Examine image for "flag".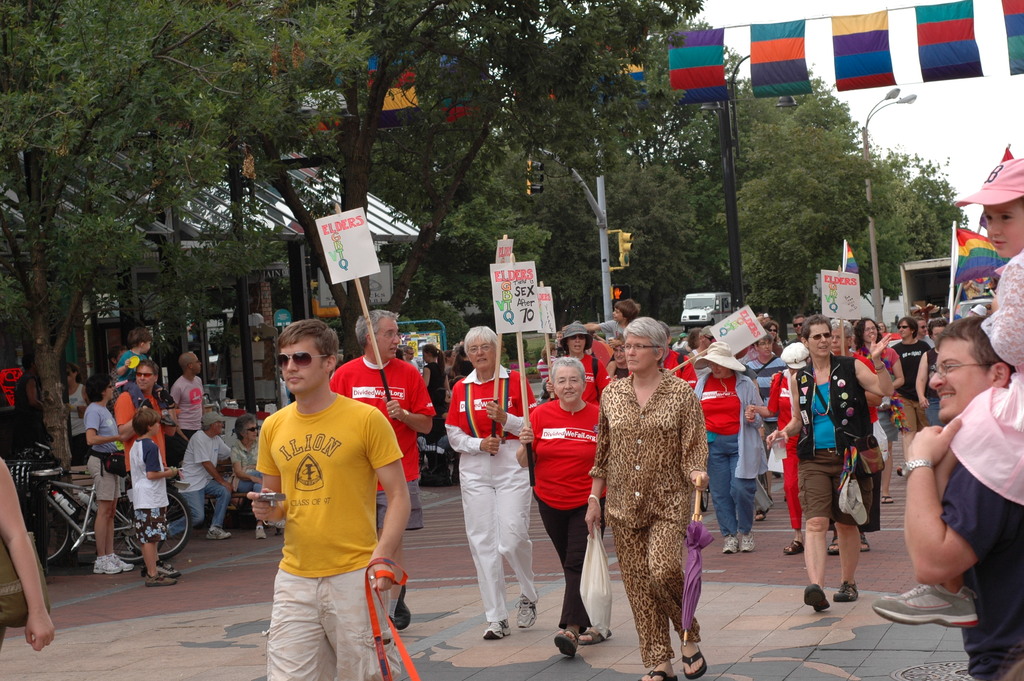
Examination result: Rect(956, 229, 1011, 280).
